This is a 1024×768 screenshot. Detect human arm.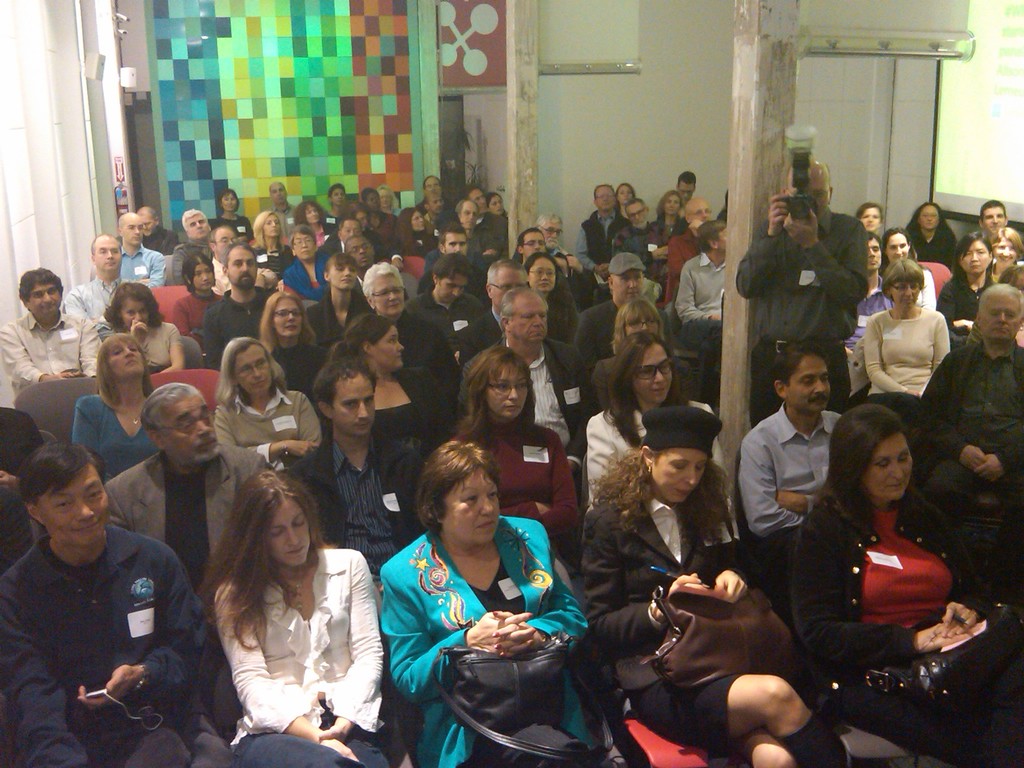
<bbox>77, 307, 109, 378</bbox>.
